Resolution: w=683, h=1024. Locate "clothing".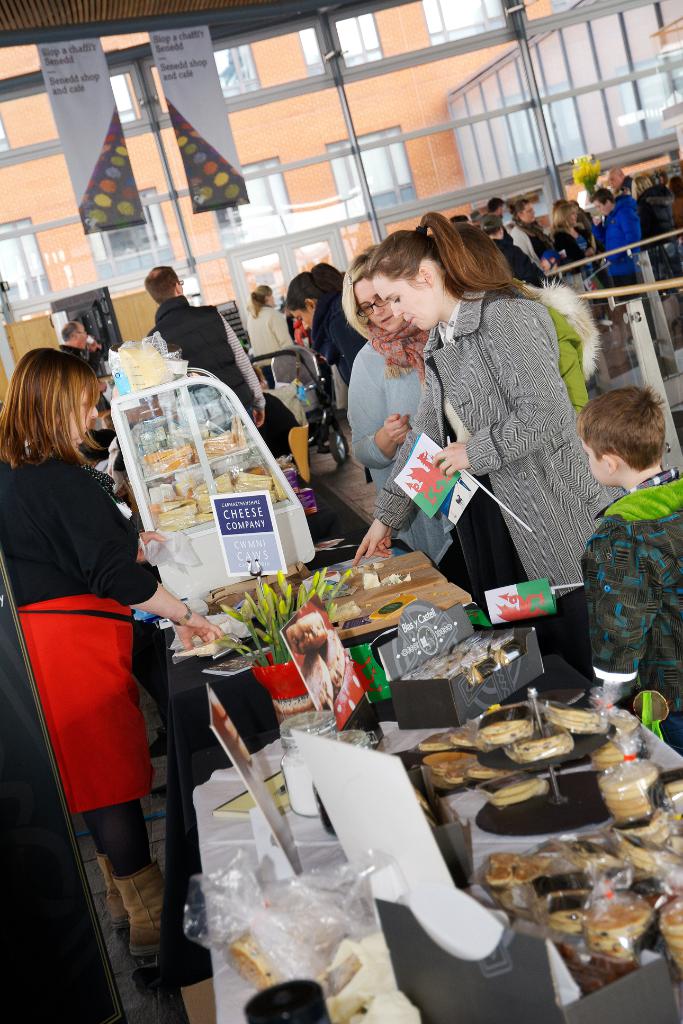
[506, 212, 559, 266].
